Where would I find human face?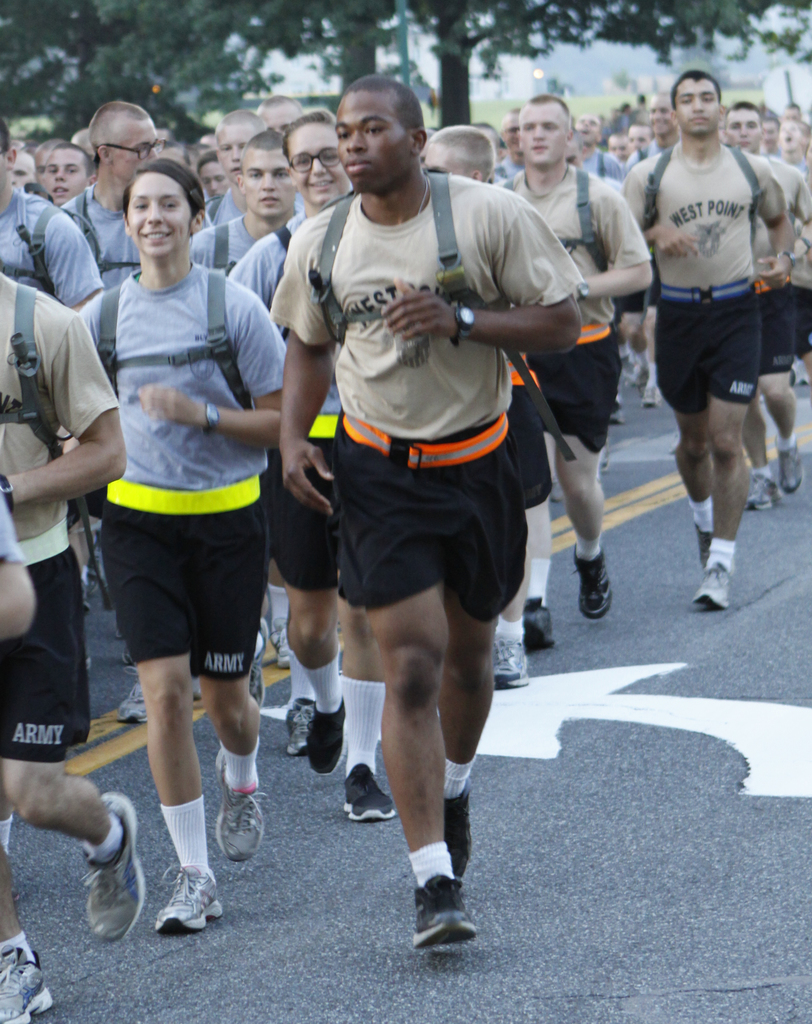
At [286, 120, 343, 204].
